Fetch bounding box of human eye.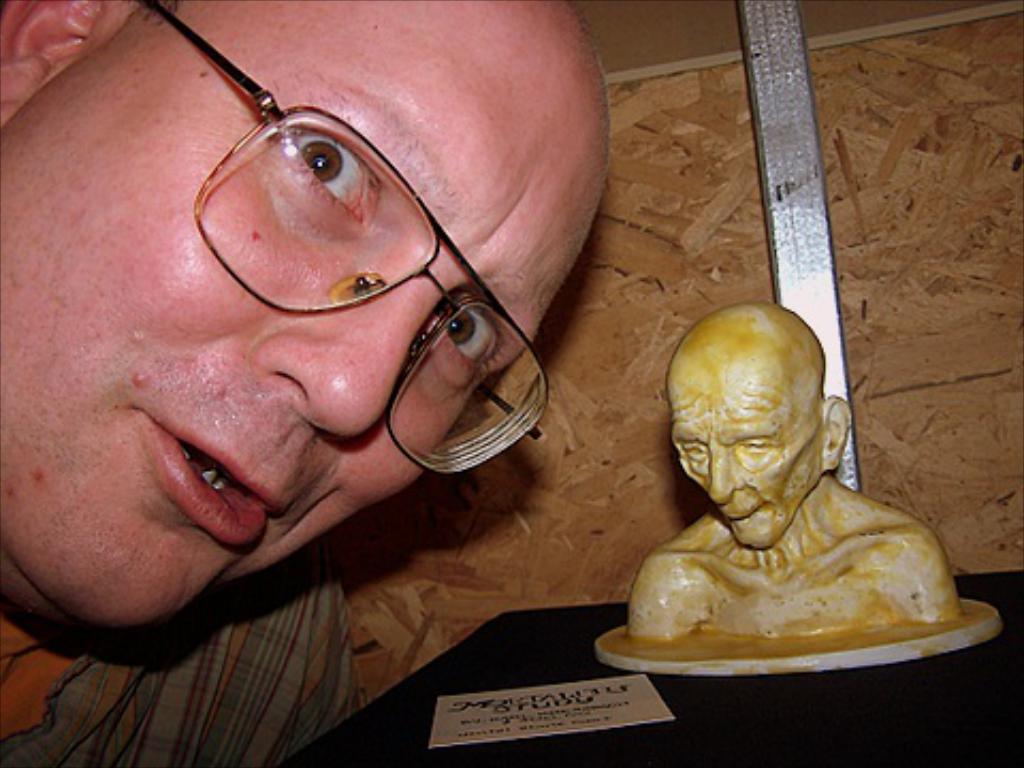
Bbox: 252,113,378,237.
